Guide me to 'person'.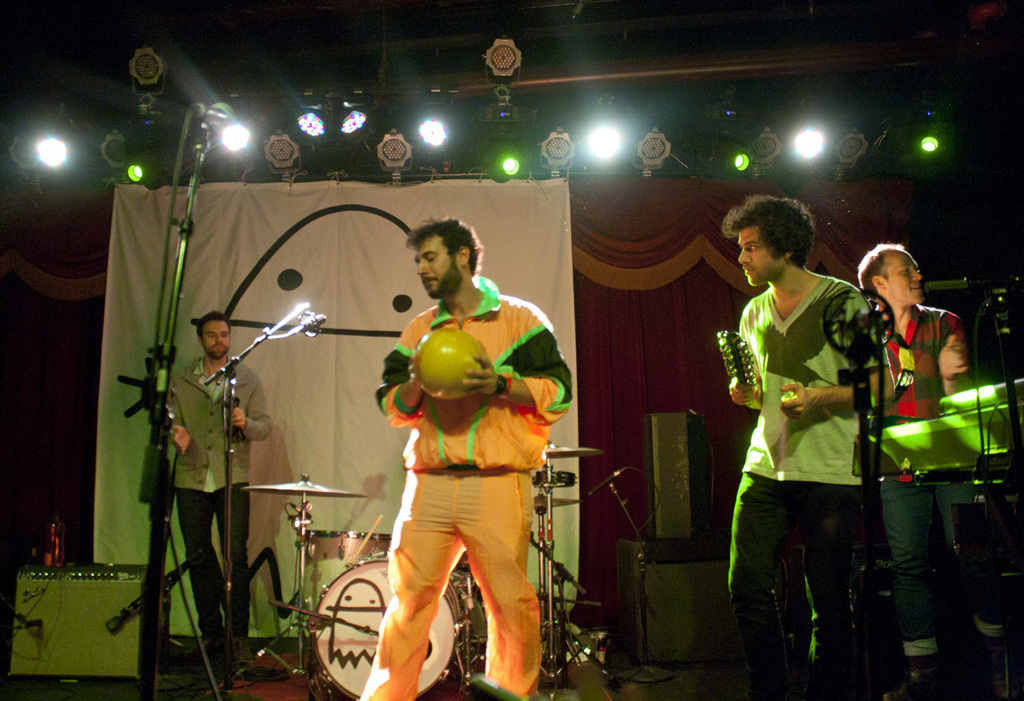
Guidance: [160,310,270,683].
